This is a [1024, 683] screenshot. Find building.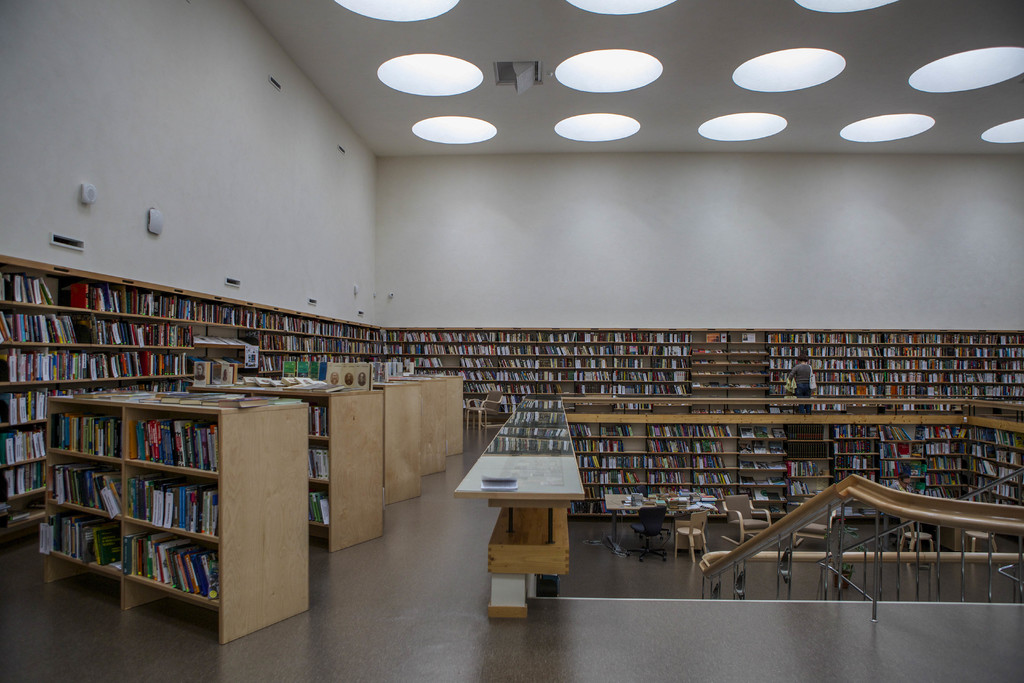
Bounding box: x1=0, y1=0, x2=1023, y2=682.
